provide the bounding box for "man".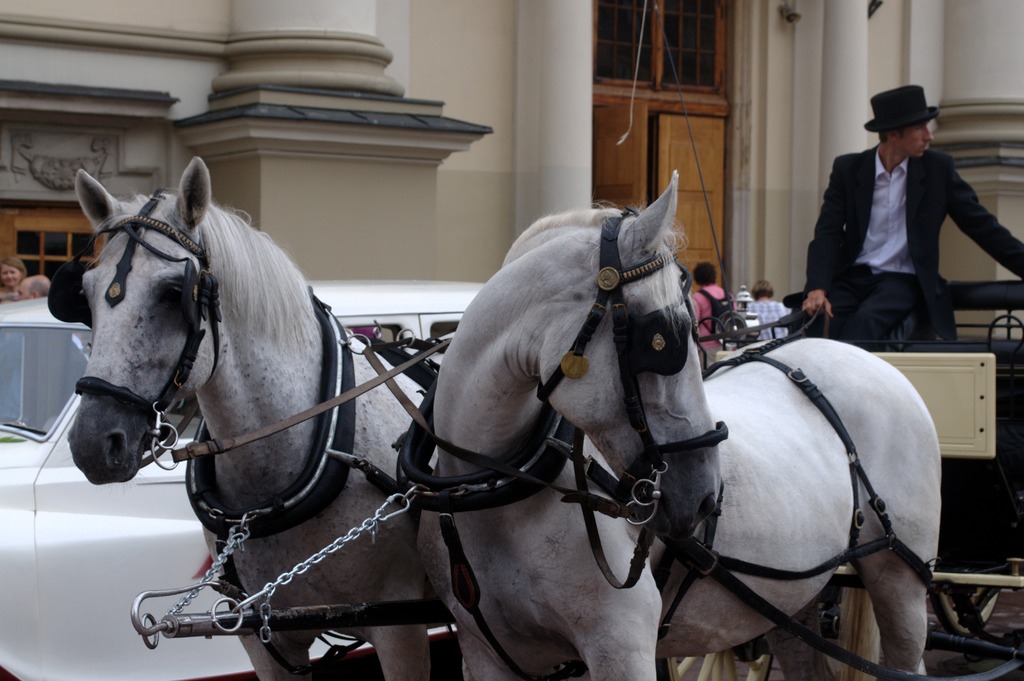
rect(12, 270, 52, 307).
